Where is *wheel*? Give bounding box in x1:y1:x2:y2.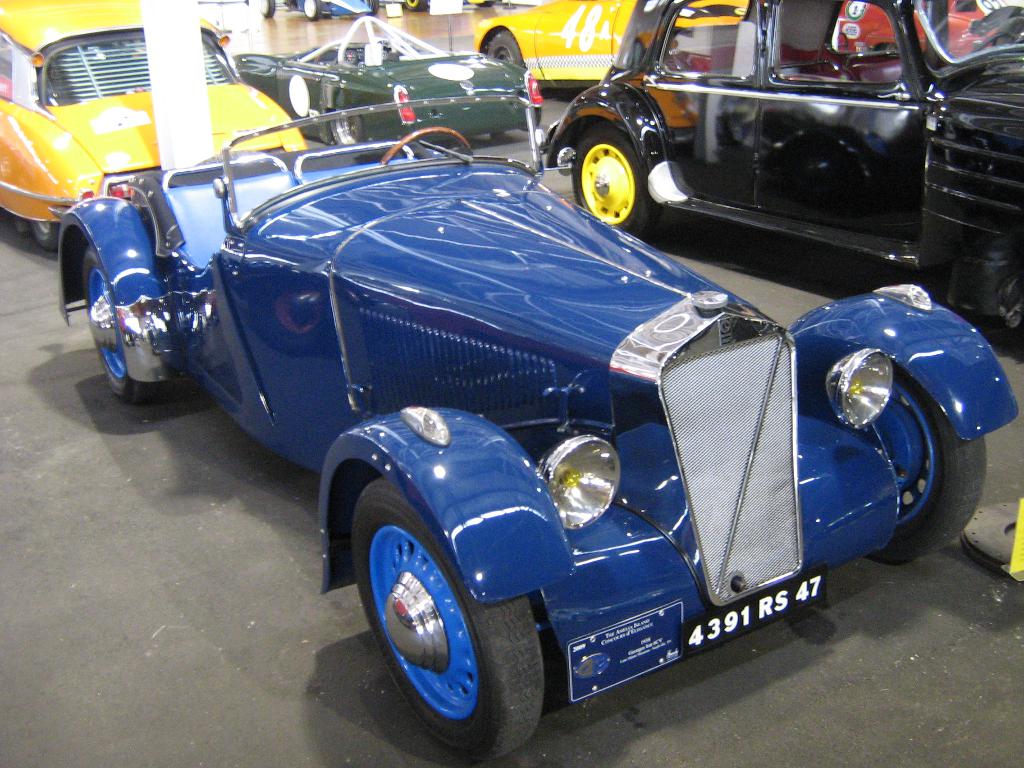
856:360:987:566.
